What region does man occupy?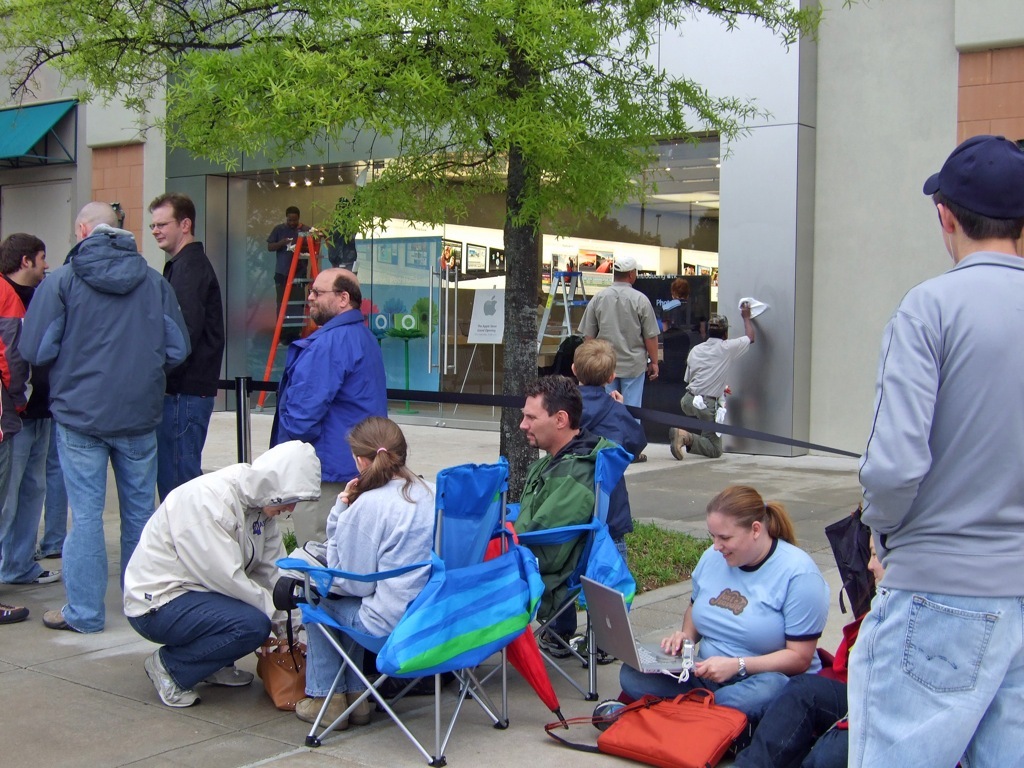
select_region(0, 601, 31, 624).
